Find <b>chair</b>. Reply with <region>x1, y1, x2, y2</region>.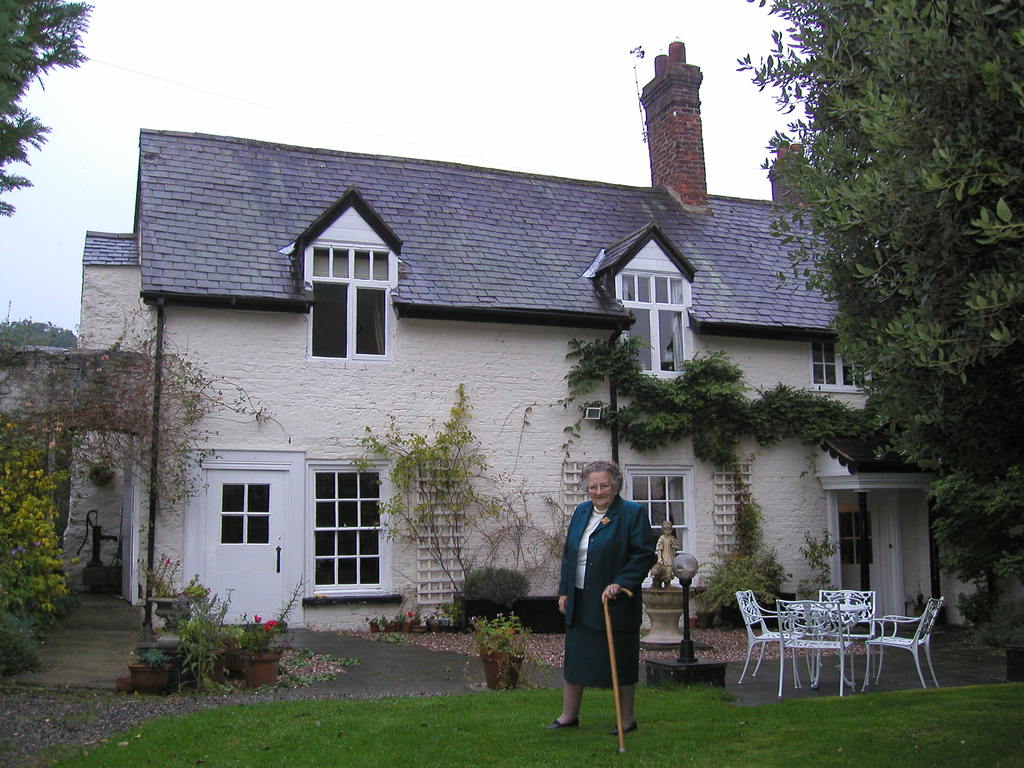
<region>772, 597, 846, 703</region>.
